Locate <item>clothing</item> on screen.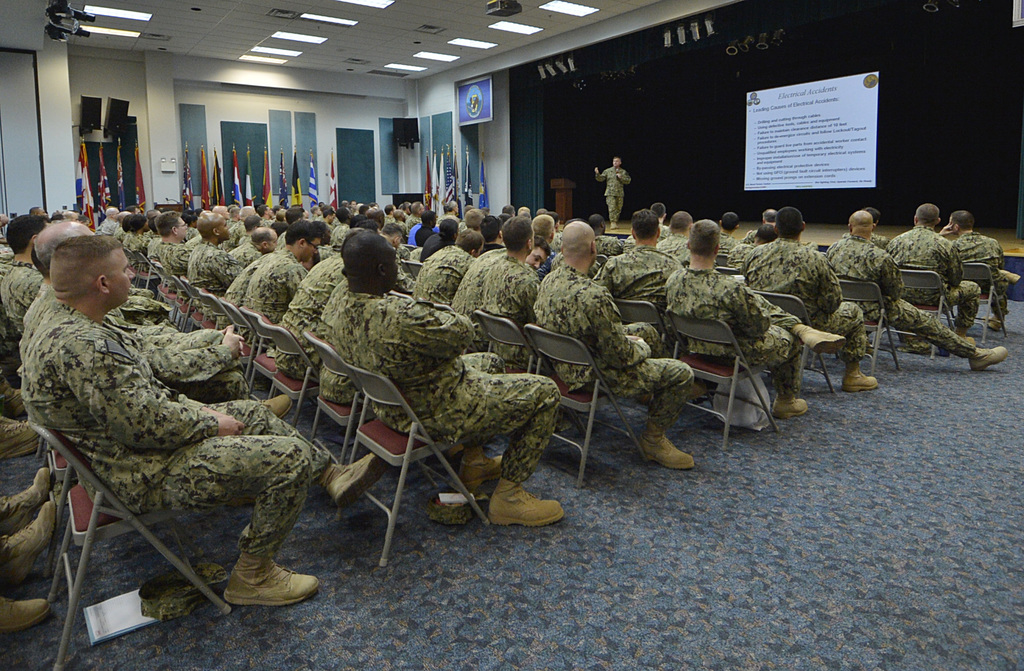
On screen at [18,260,302,610].
